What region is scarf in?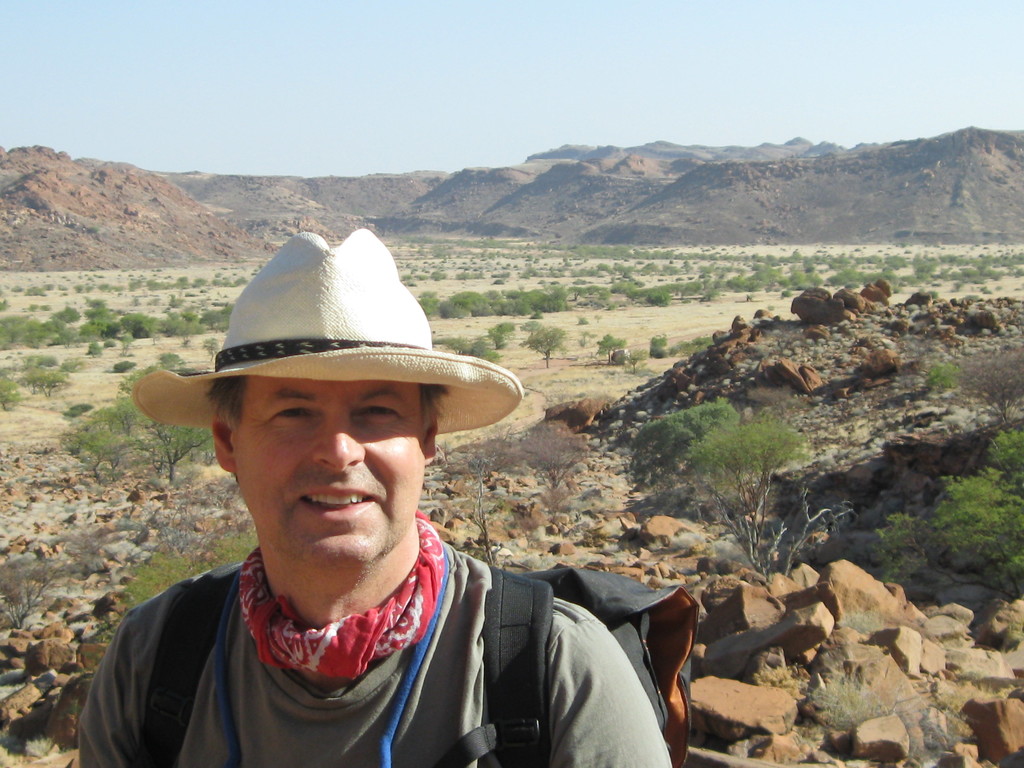
227:507:449:676.
